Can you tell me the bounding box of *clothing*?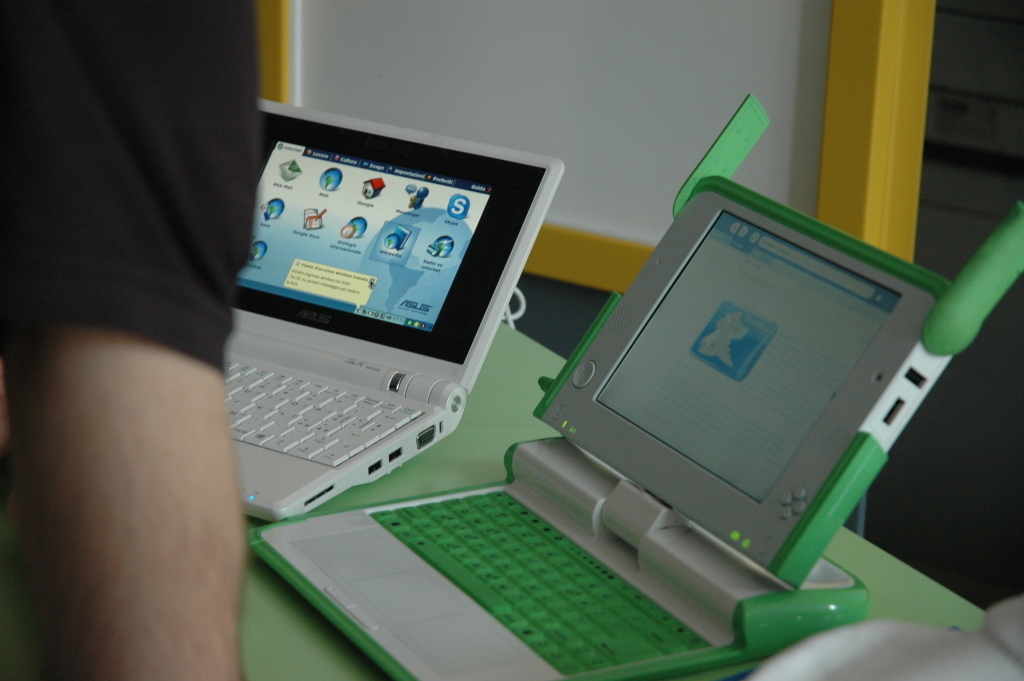
0,0,264,464.
